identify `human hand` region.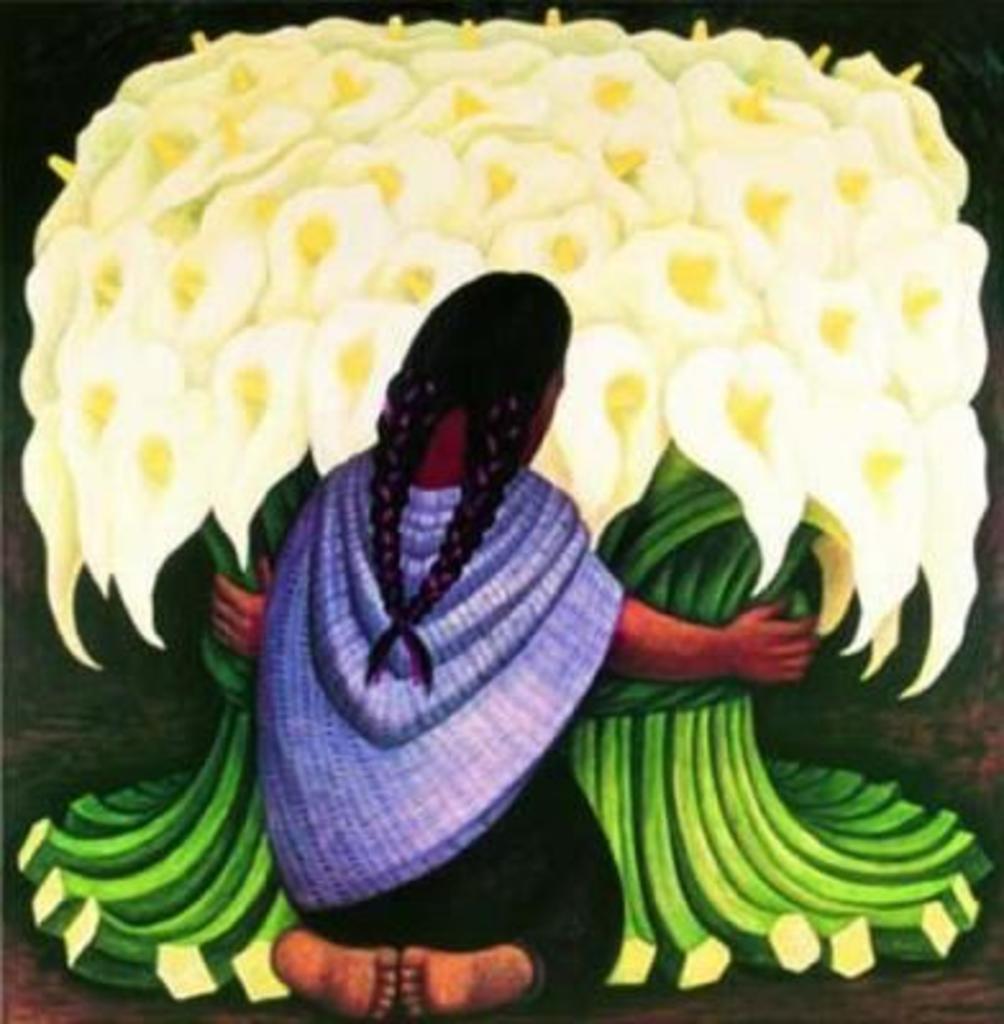
Region: 725,571,838,696.
